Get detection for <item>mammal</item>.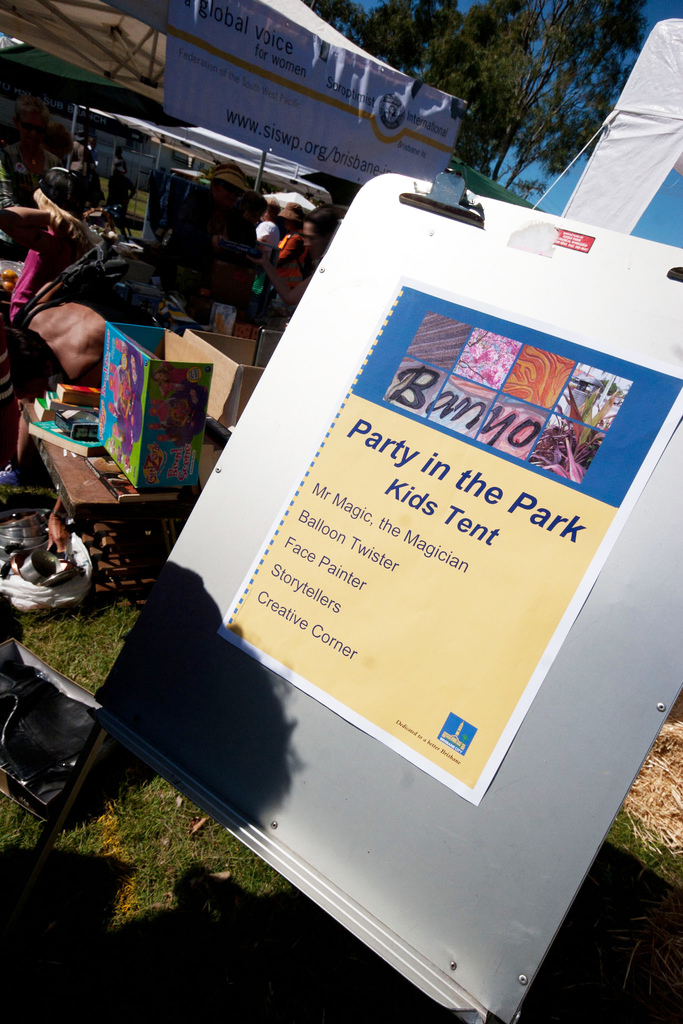
Detection: x1=89 y1=138 x2=101 y2=200.
